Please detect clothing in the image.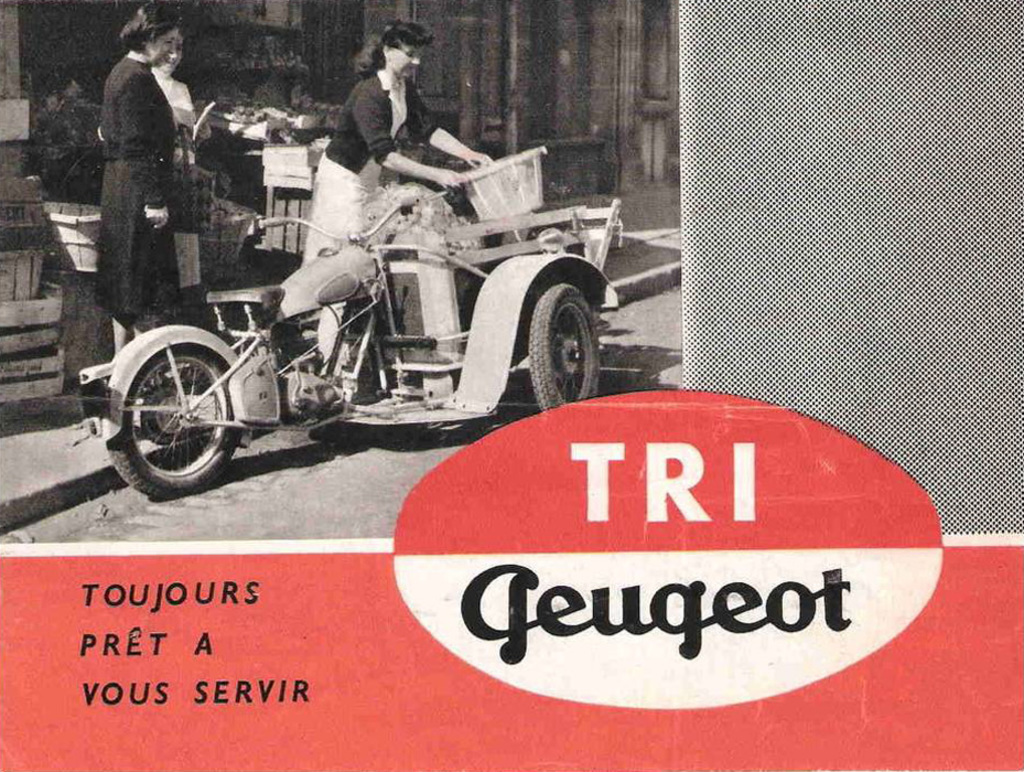
crop(95, 46, 180, 326).
